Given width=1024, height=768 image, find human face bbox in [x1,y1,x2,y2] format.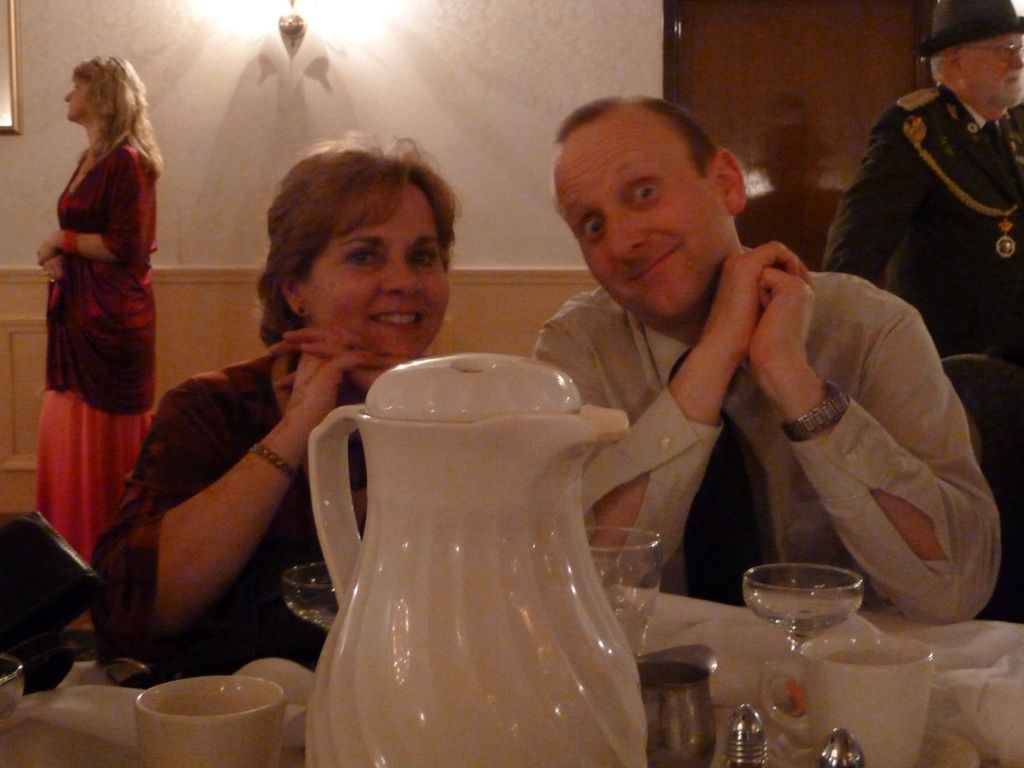
[62,67,92,118].
